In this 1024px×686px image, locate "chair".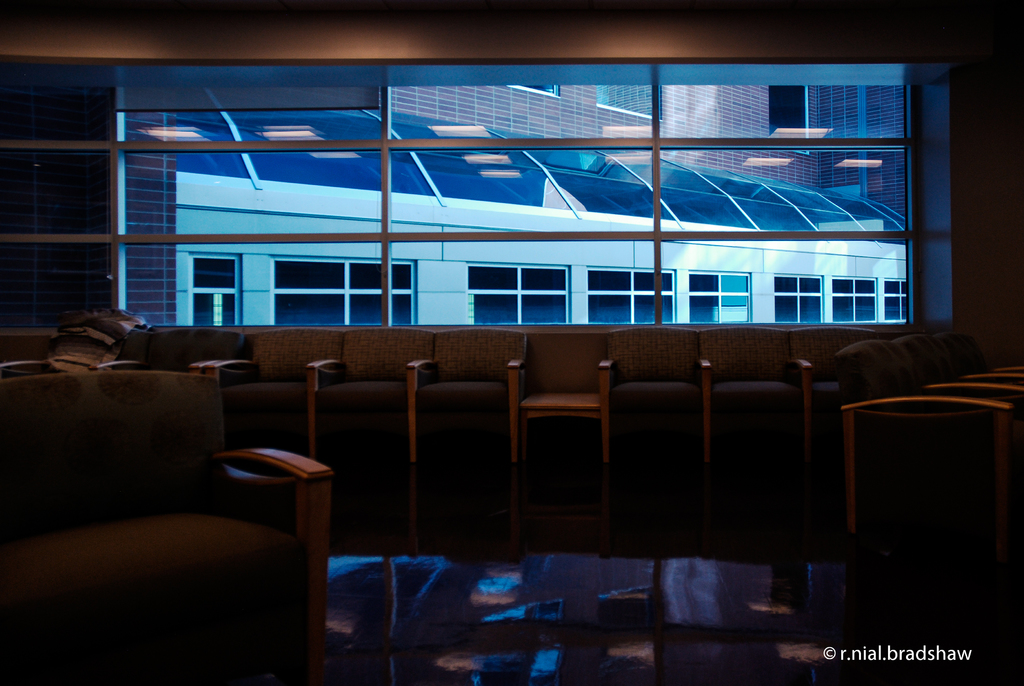
Bounding box: x1=318, y1=322, x2=432, y2=480.
